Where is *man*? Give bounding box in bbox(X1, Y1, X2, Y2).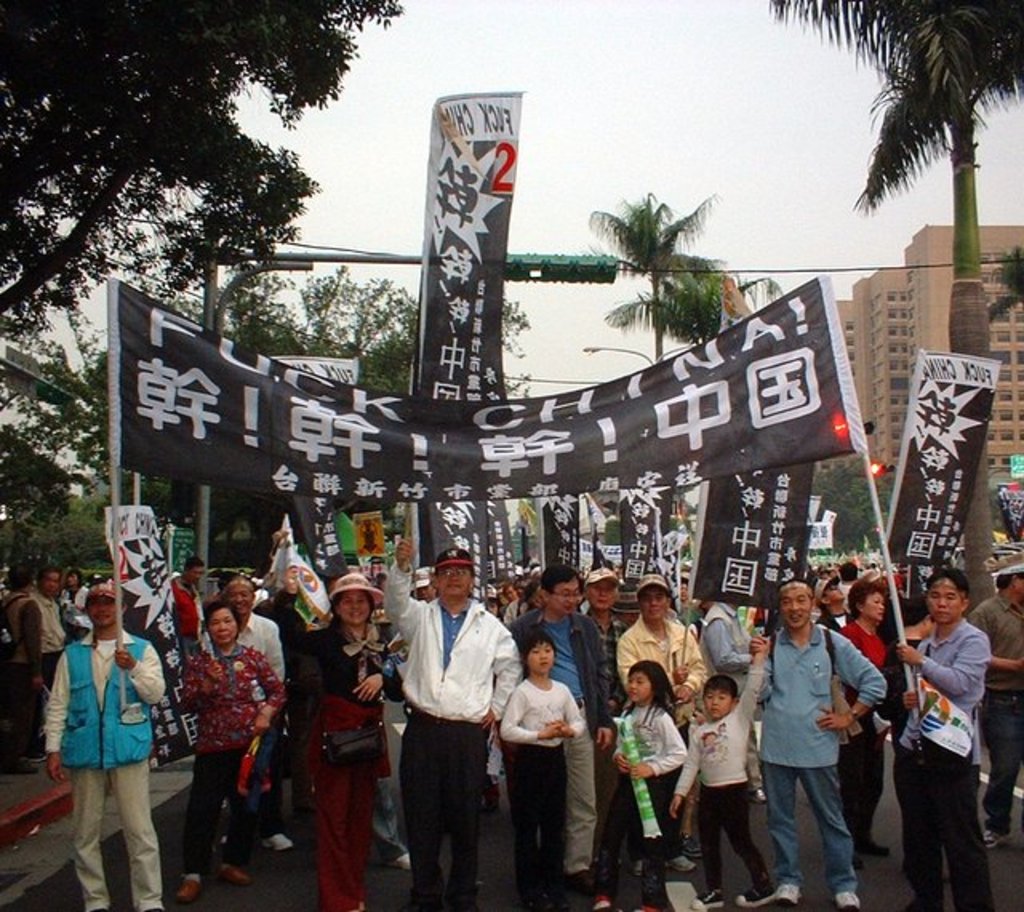
bbox(970, 552, 1022, 850).
